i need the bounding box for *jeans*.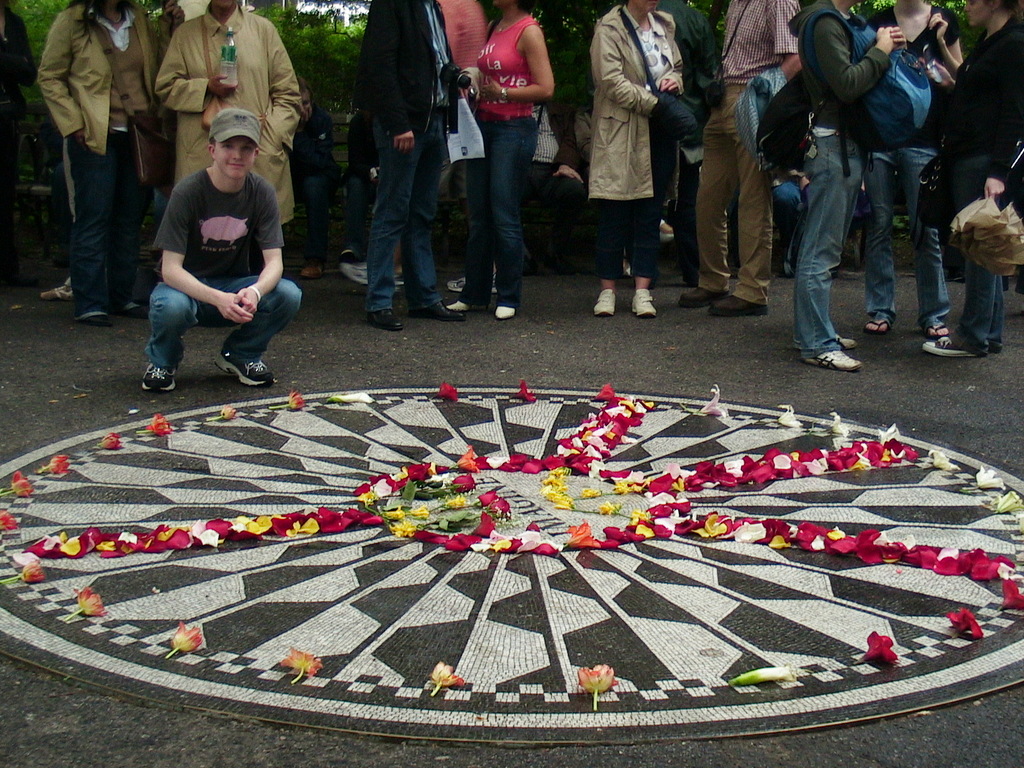
Here it is: x1=132 y1=276 x2=310 y2=379.
